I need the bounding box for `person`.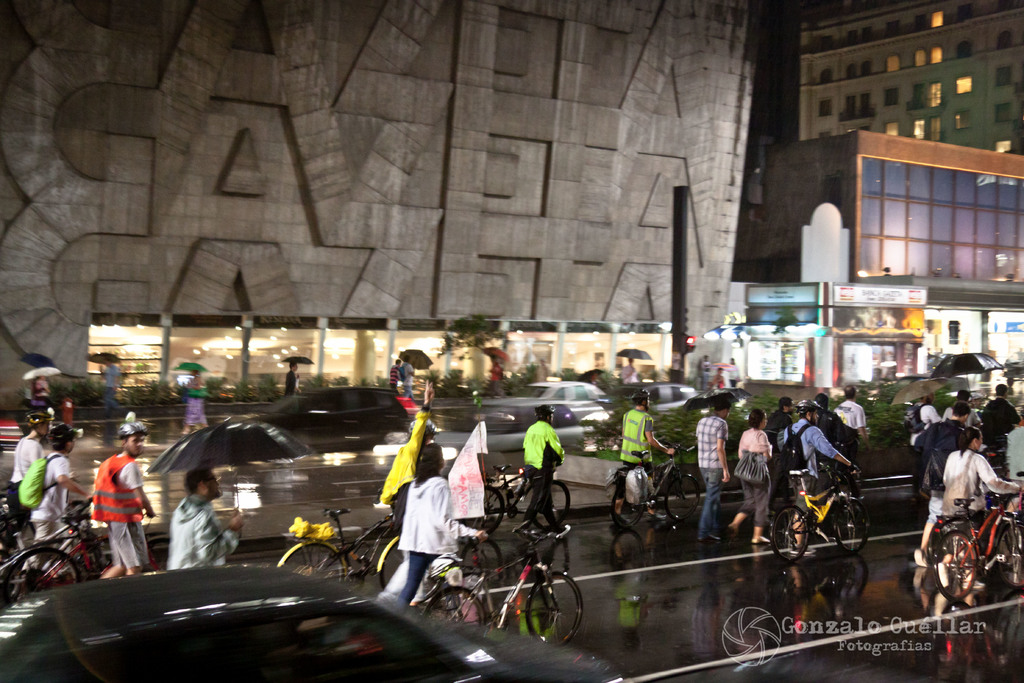
Here it is: l=618, t=394, r=678, b=529.
